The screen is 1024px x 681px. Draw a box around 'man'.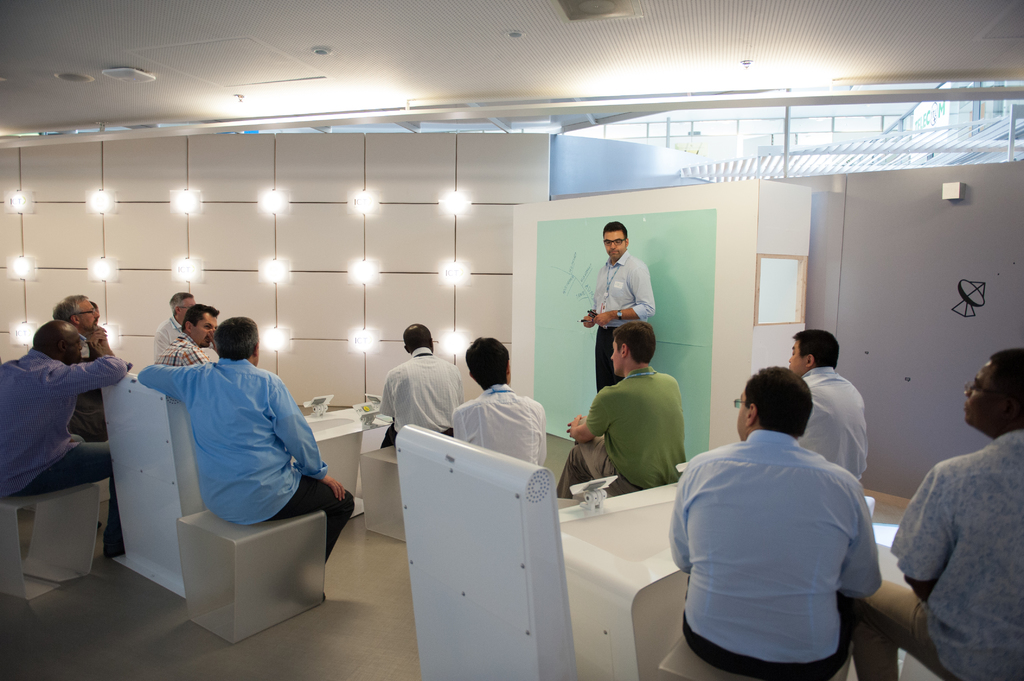
left=787, top=328, right=871, bottom=483.
